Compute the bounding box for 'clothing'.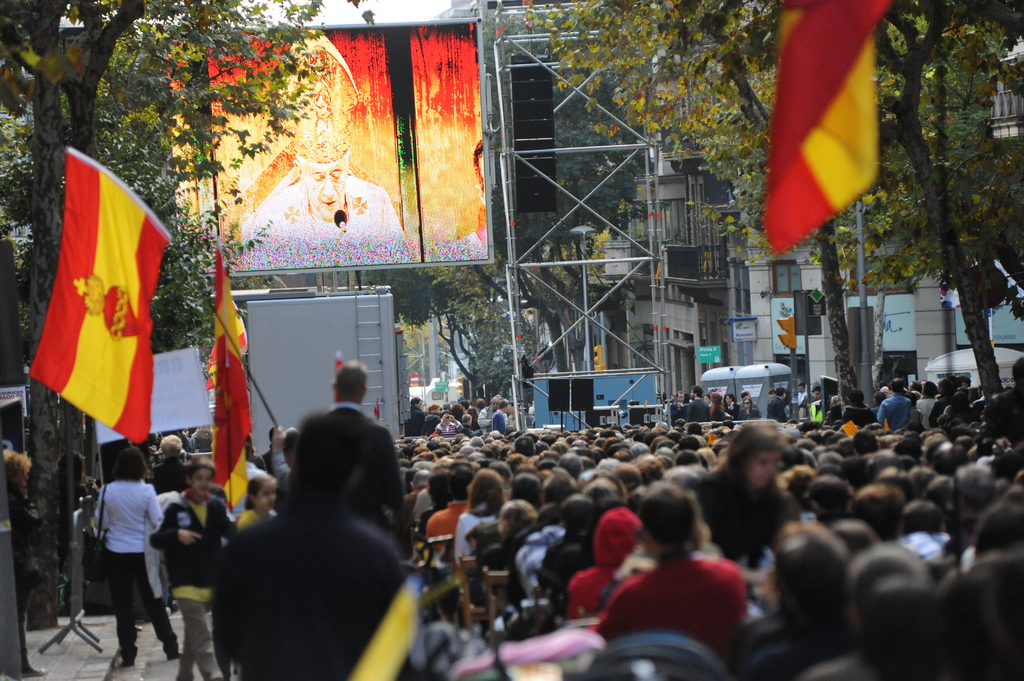
locate(406, 405, 427, 435).
